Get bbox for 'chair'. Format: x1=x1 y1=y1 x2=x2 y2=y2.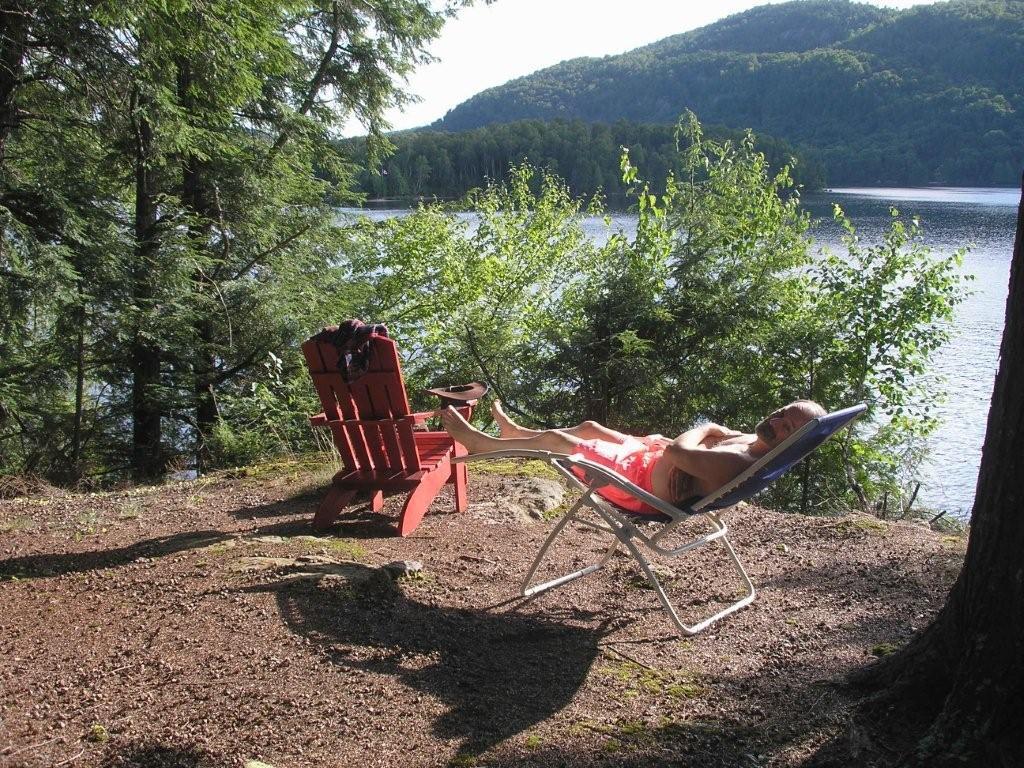
x1=450 y1=398 x2=866 y2=637.
